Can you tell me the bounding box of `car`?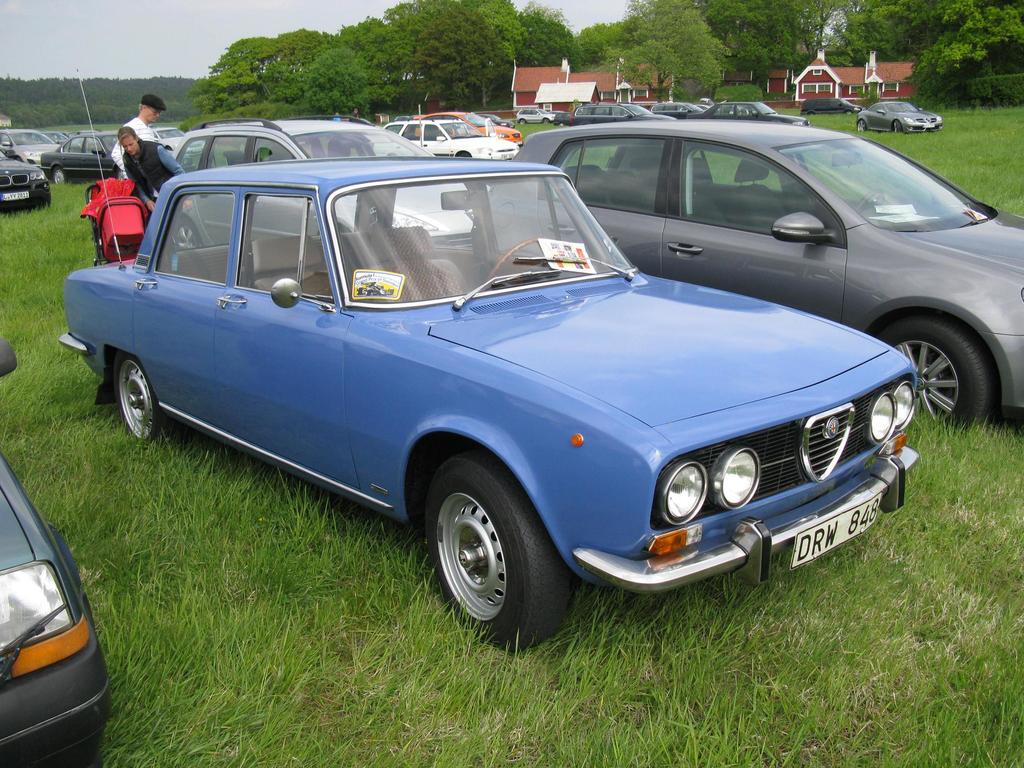
BBox(0, 349, 115, 764).
